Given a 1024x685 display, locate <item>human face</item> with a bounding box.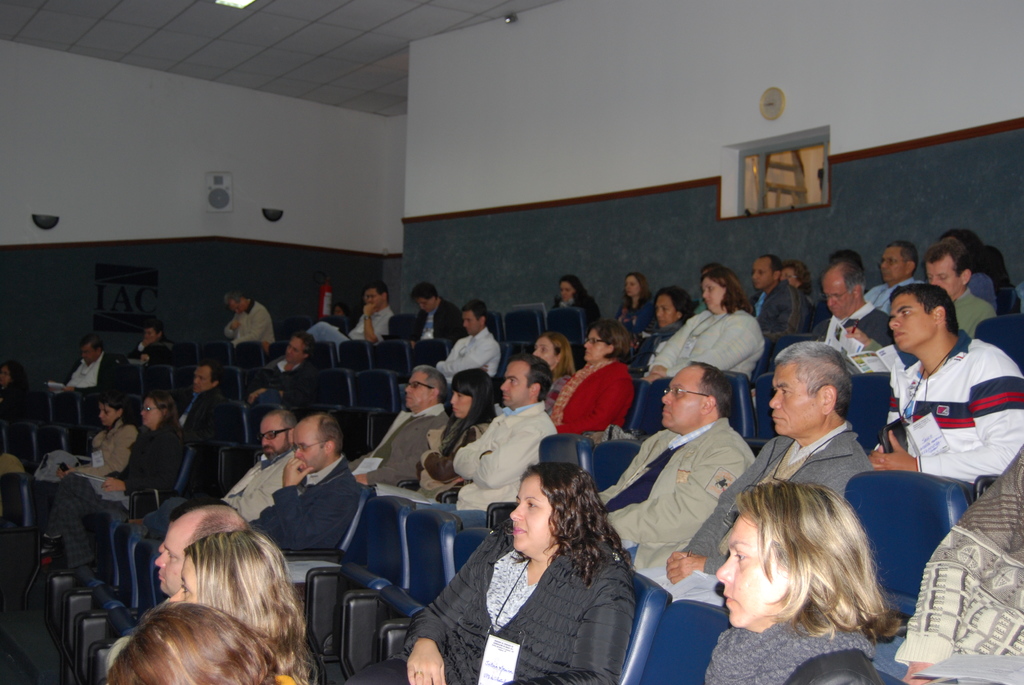
Located: [584,329,605,361].
